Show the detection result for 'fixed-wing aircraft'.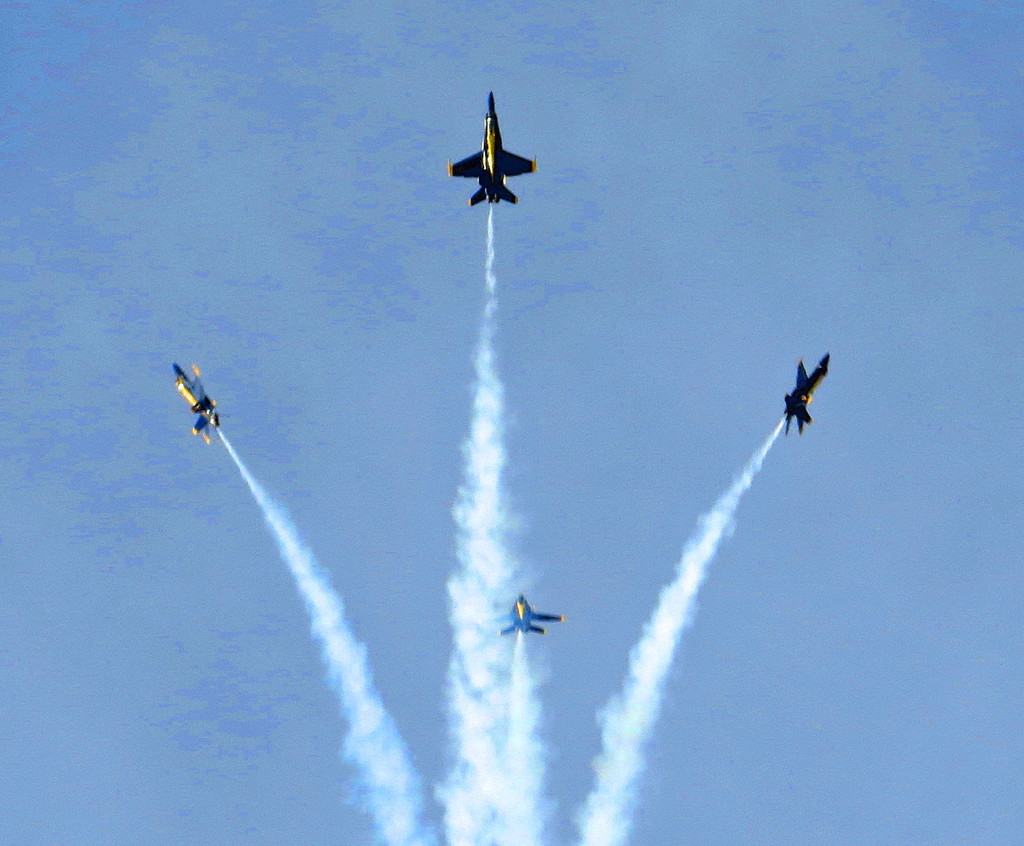
select_region(495, 592, 570, 631).
